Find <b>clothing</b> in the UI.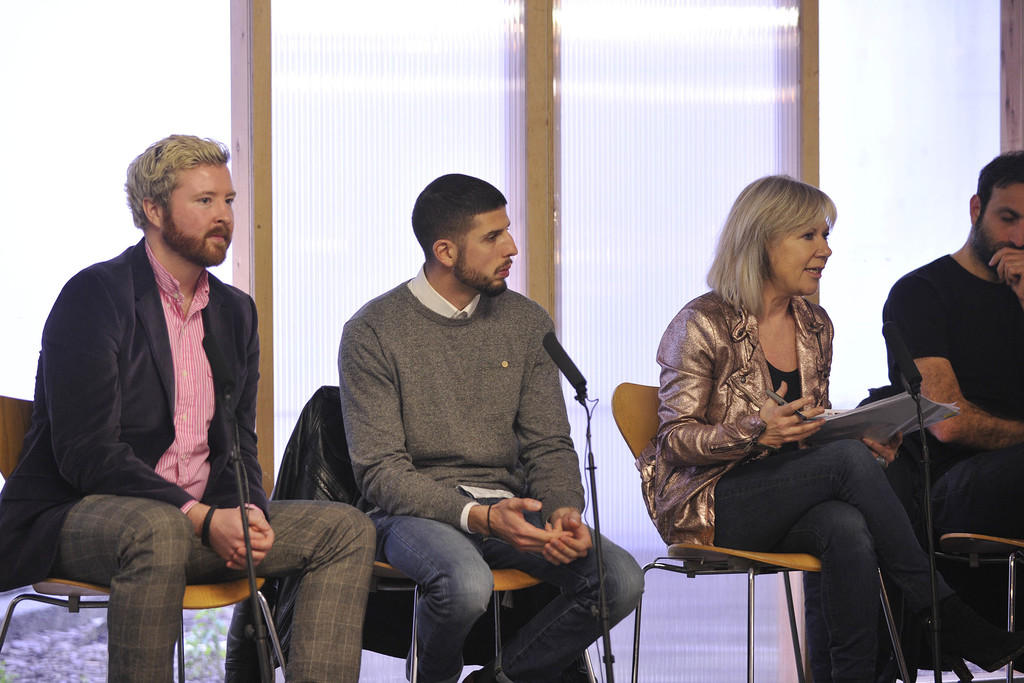
UI element at bbox(853, 383, 1023, 682).
